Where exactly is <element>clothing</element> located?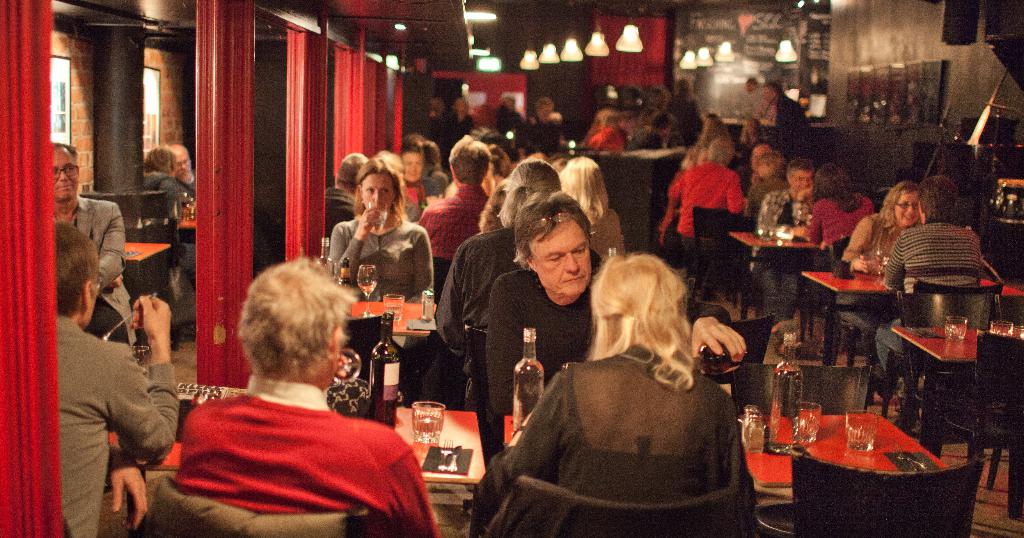
Its bounding box is (324,209,434,307).
